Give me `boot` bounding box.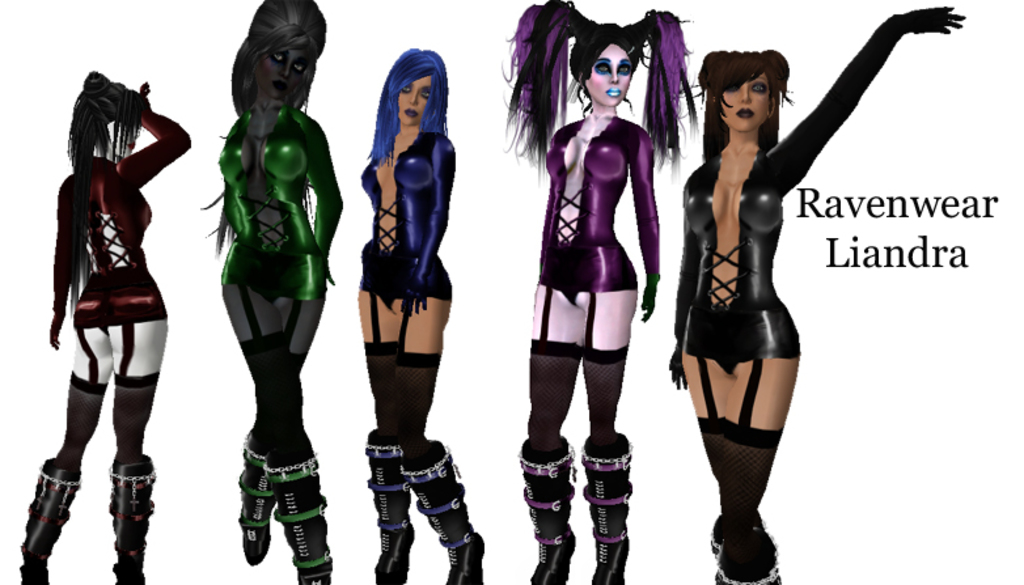
bbox=[114, 454, 153, 584].
